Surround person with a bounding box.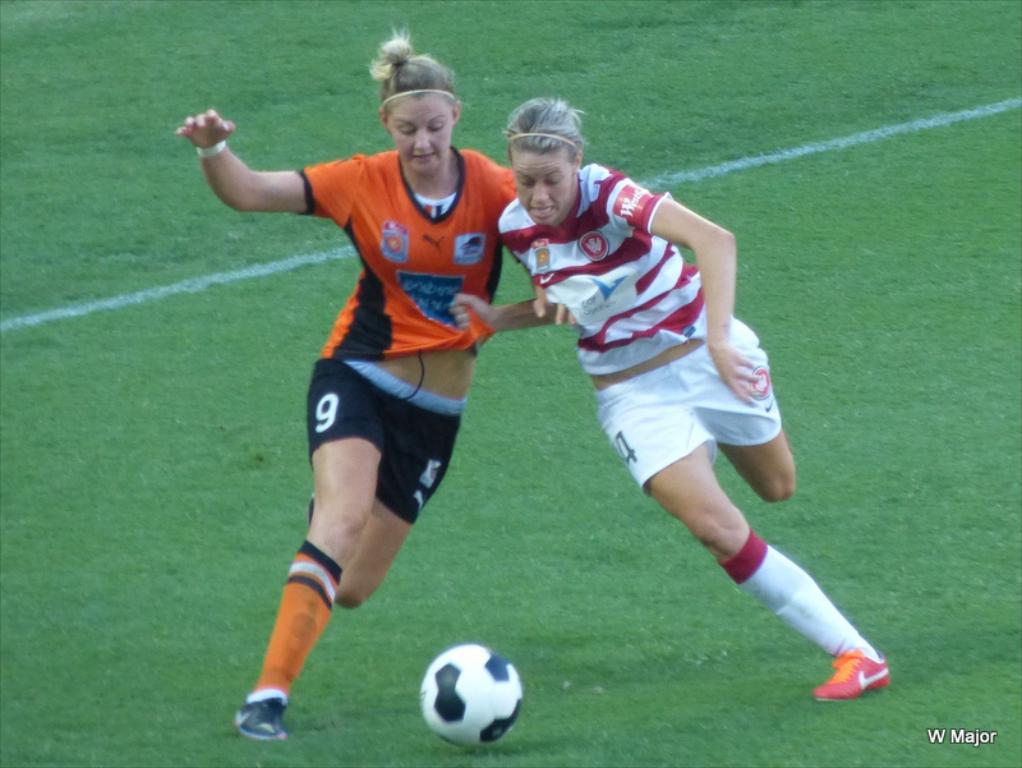
{"x1": 450, "y1": 96, "x2": 888, "y2": 704}.
